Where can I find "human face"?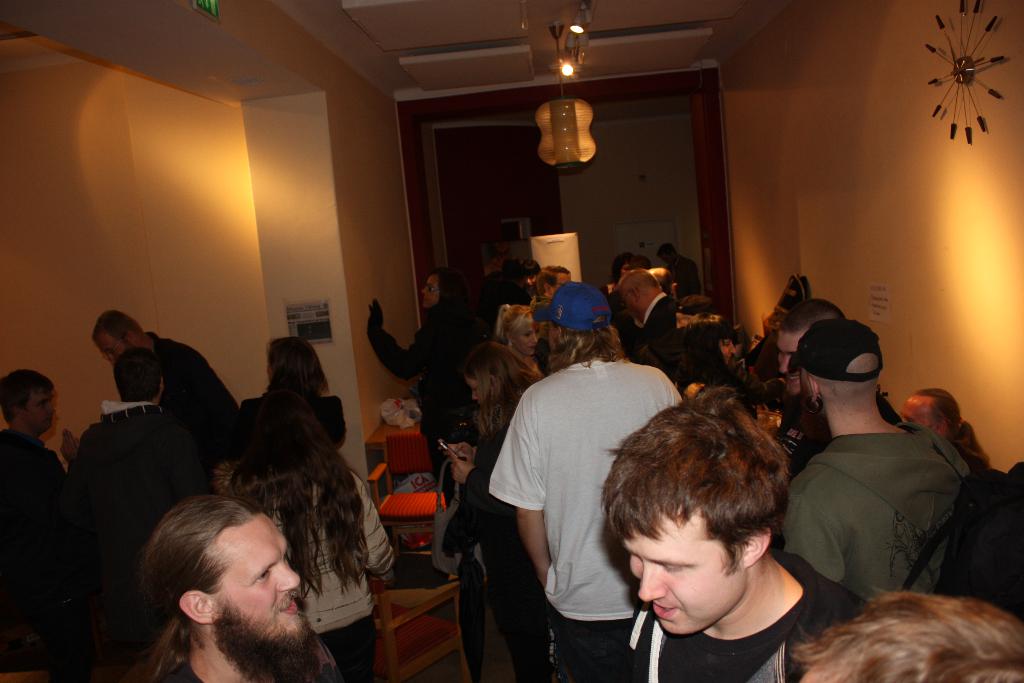
You can find it at left=201, top=508, right=306, bottom=642.
